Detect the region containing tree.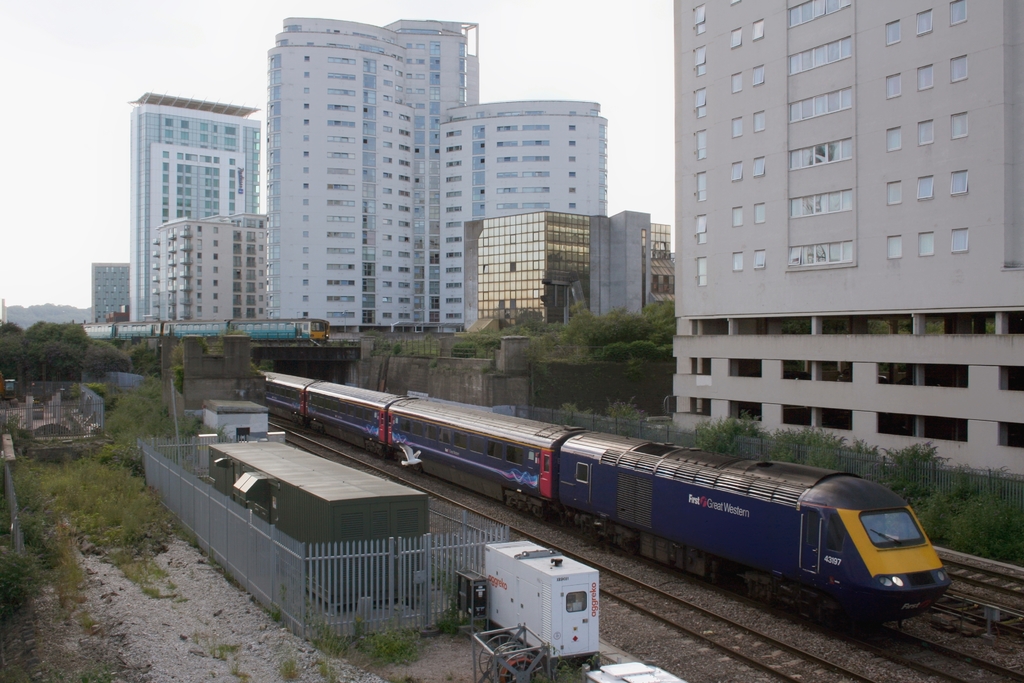
bbox(111, 379, 173, 478).
